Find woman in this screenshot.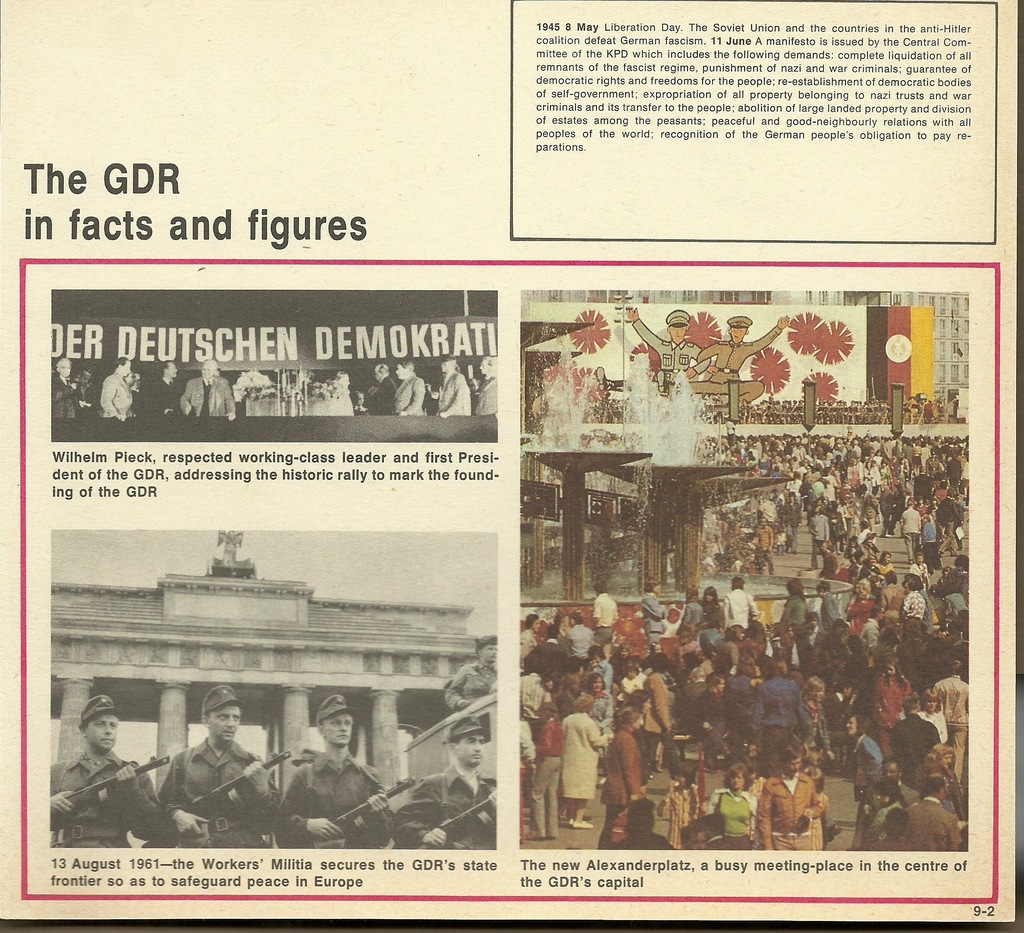
The bounding box for woman is {"left": 694, "top": 673, "right": 730, "bottom": 767}.
